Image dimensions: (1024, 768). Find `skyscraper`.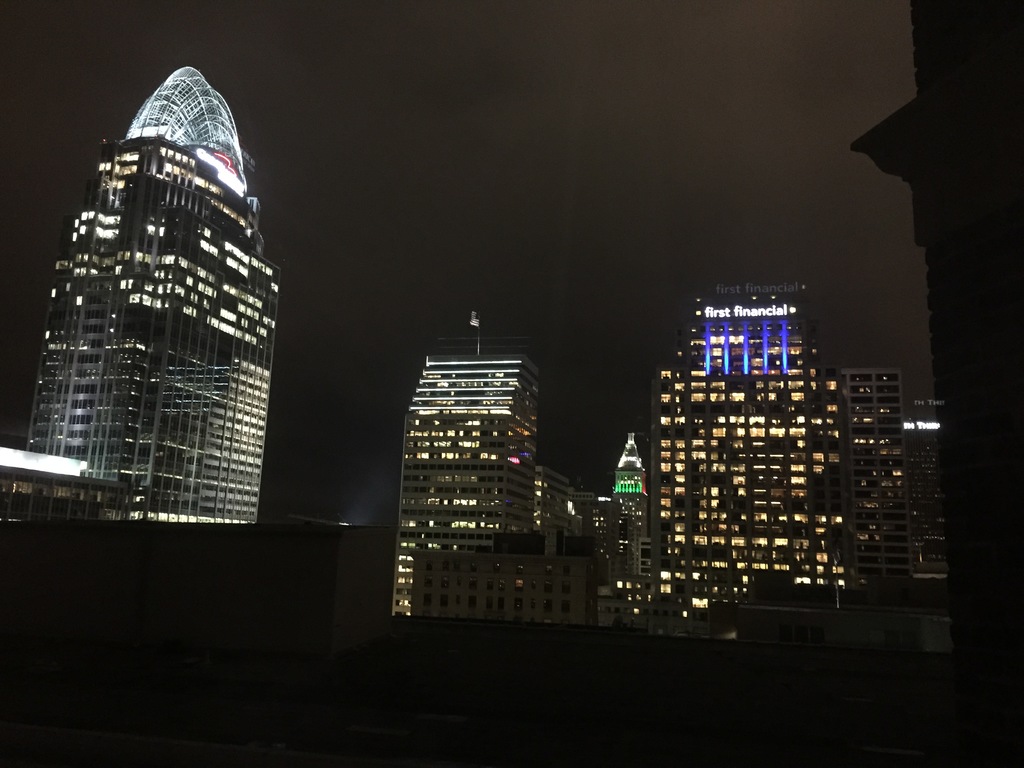
904, 397, 943, 580.
